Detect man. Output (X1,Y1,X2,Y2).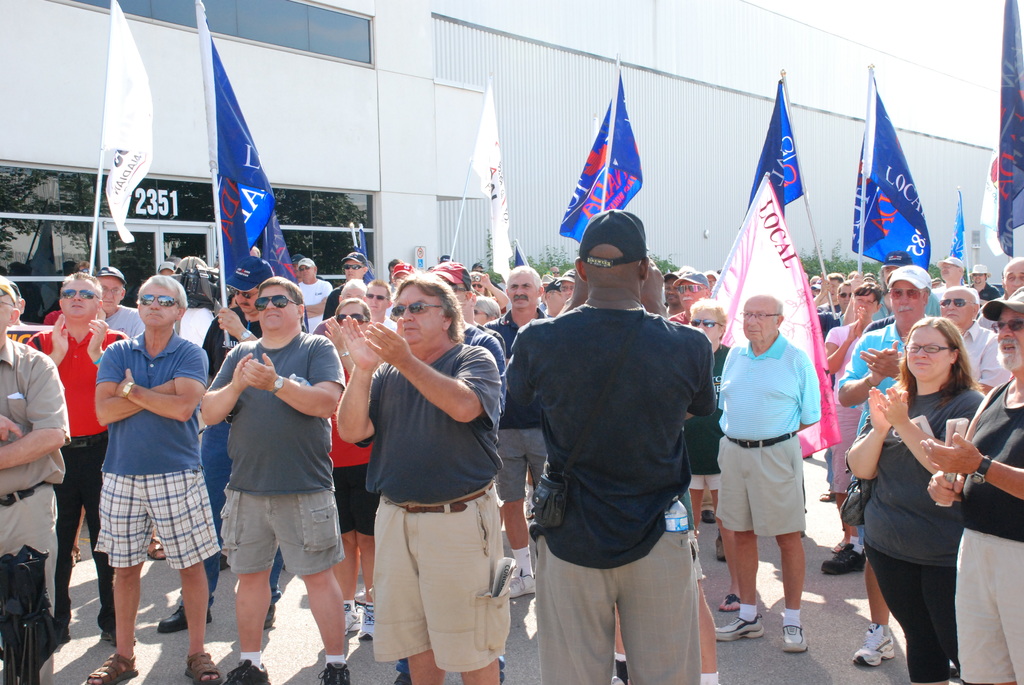
(715,292,820,648).
